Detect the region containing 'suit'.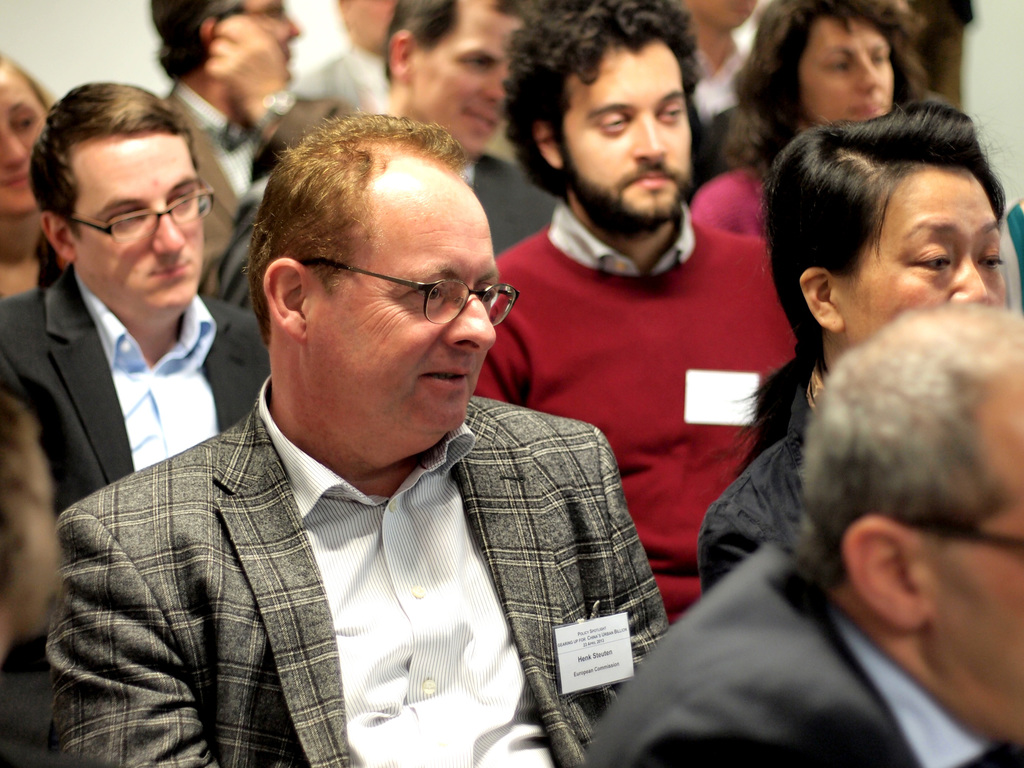
bbox=(47, 302, 656, 755).
